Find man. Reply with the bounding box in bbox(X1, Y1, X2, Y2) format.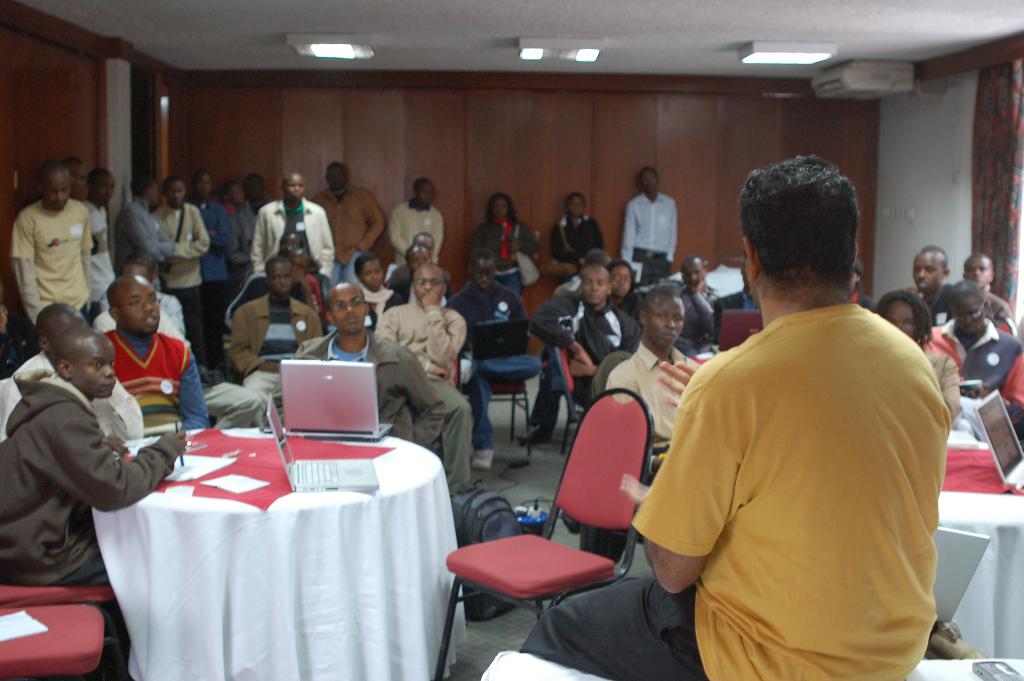
bbox(228, 255, 319, 435).
